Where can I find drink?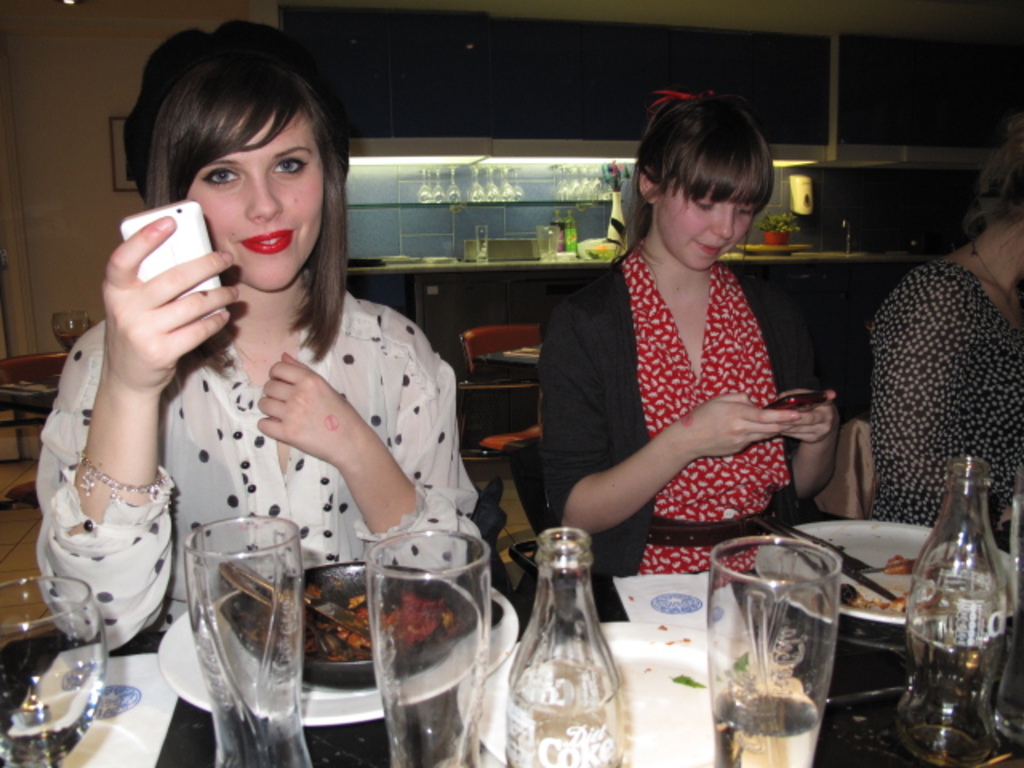
You can find it at [707, 693, 821, 766].
